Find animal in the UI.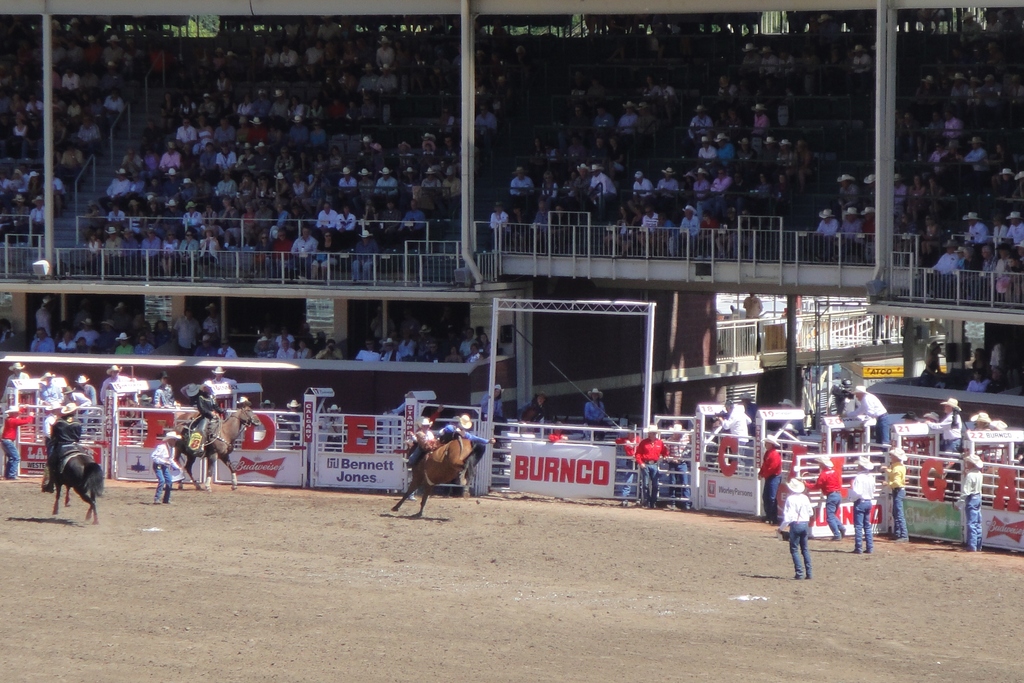
UI element at x1=48, y1=420, x2=107, y2=524.
